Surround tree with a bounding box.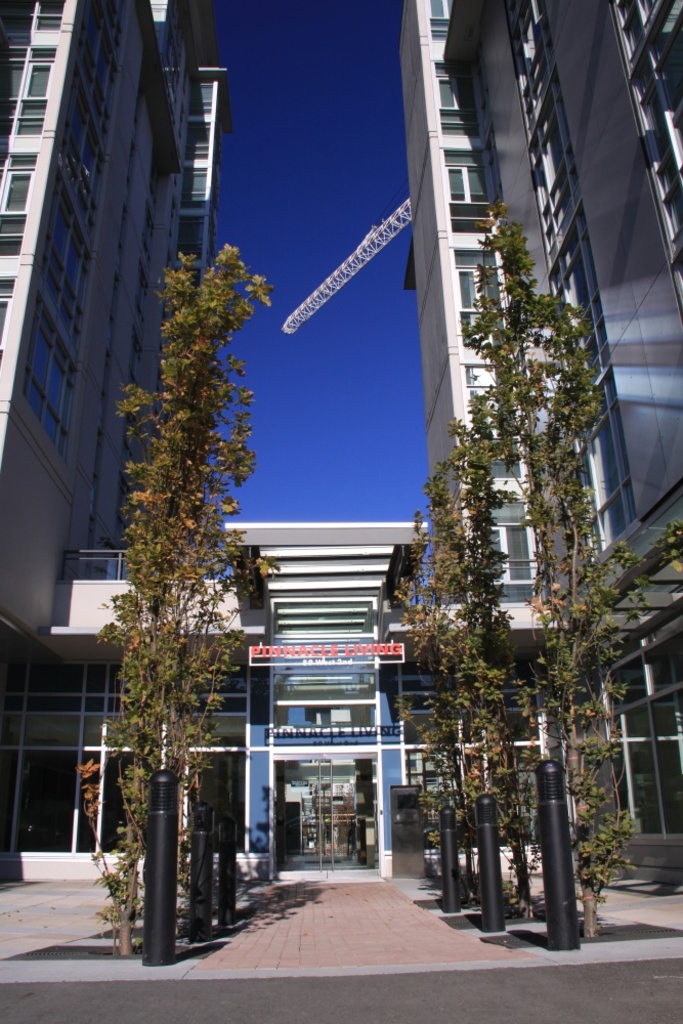
bbox=[450, 200, 682, 948].
